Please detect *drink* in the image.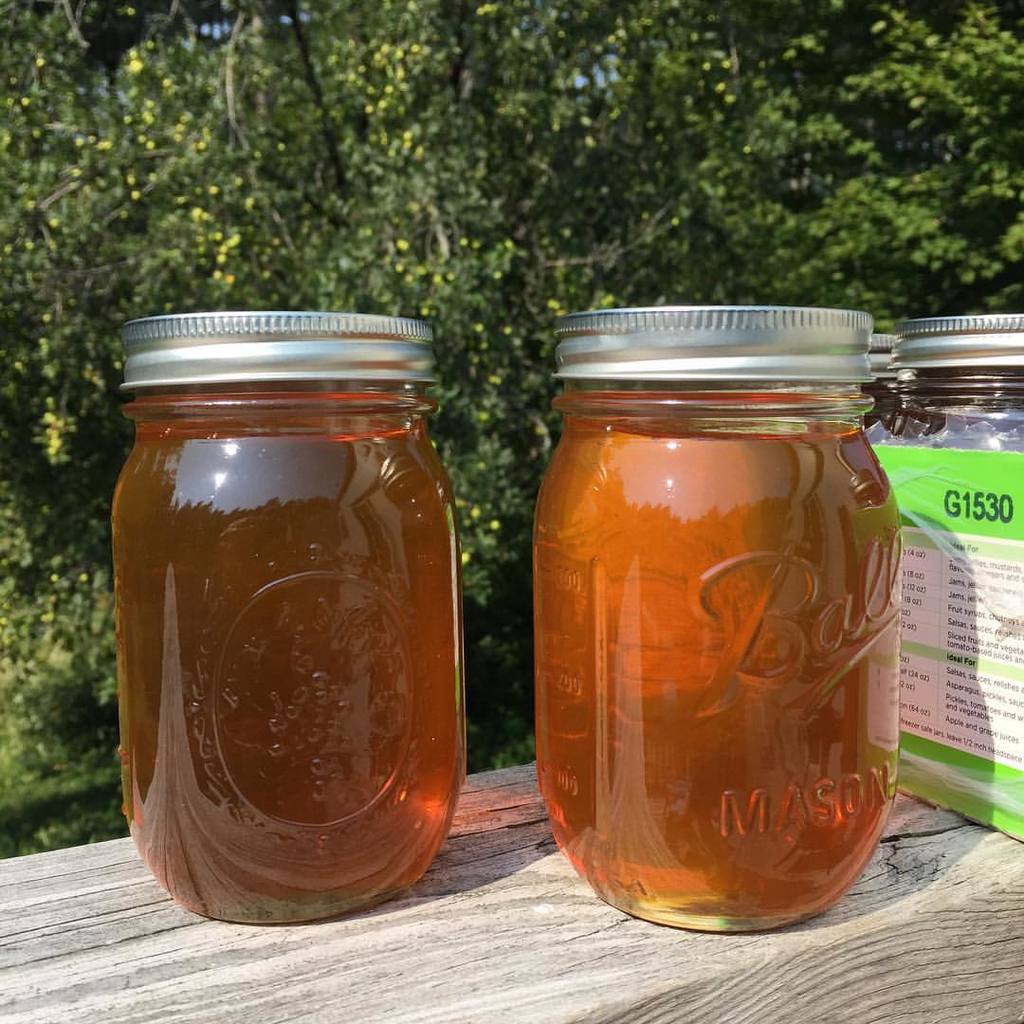
<bbox>499, 296, 937, 958</bbox>.
